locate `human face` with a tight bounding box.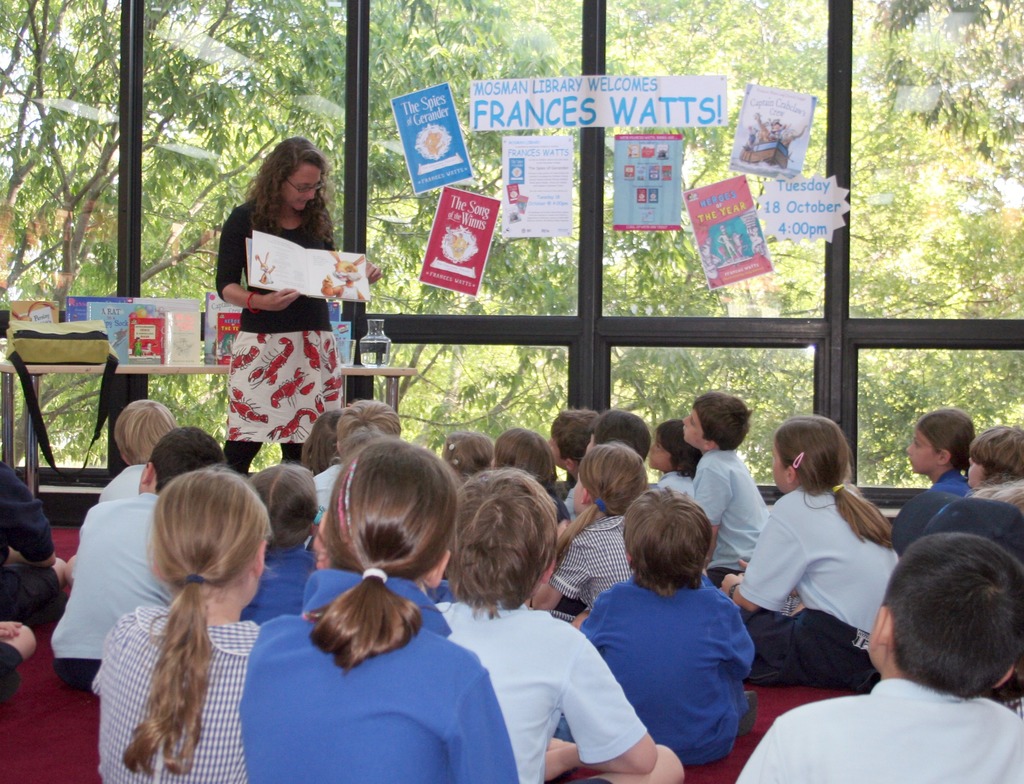
(left=648, top=439, right=675, bottom=470).
